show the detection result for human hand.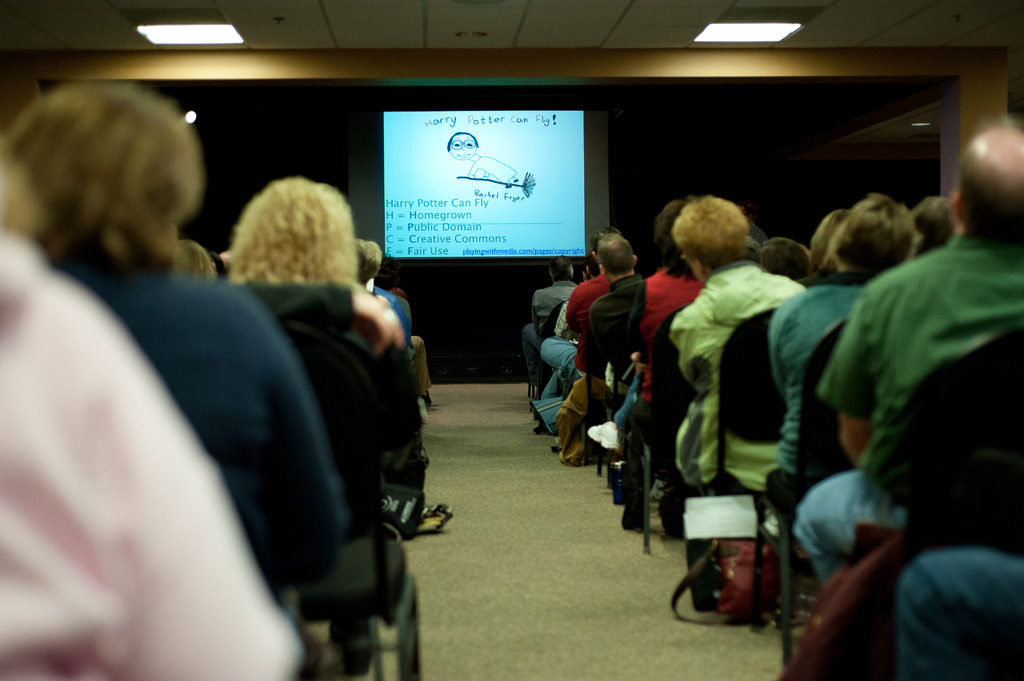
bbox=(835, 285, 884, 468).
